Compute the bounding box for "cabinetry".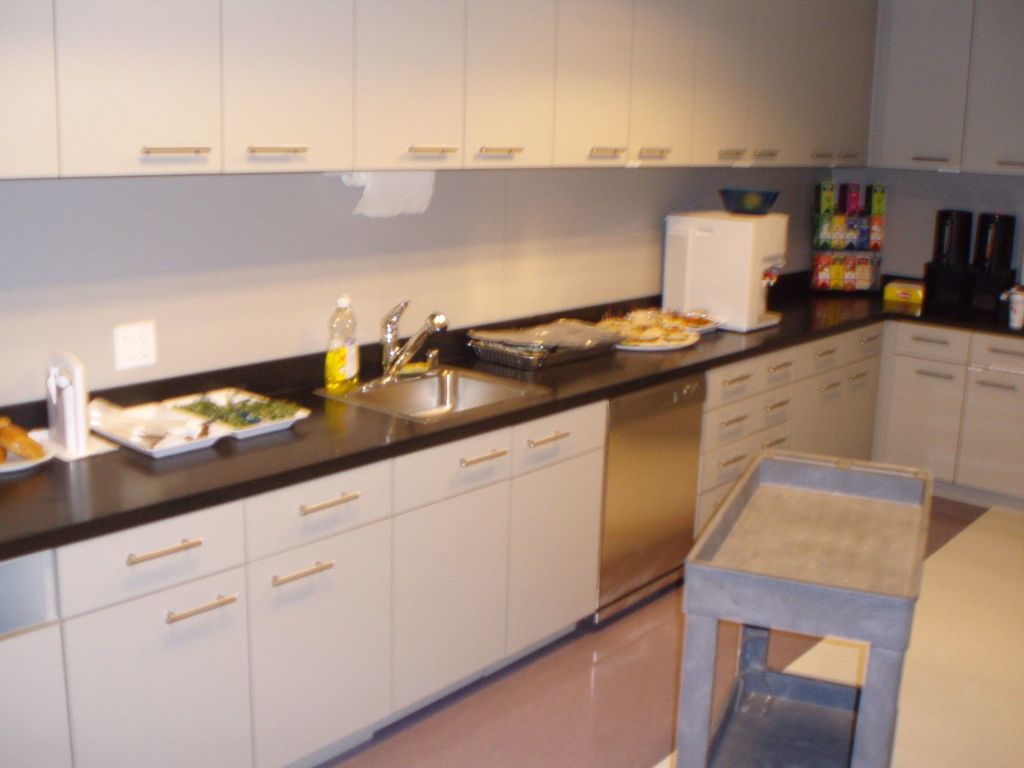
[left=0, top=253, right=1023, bottom=765].
